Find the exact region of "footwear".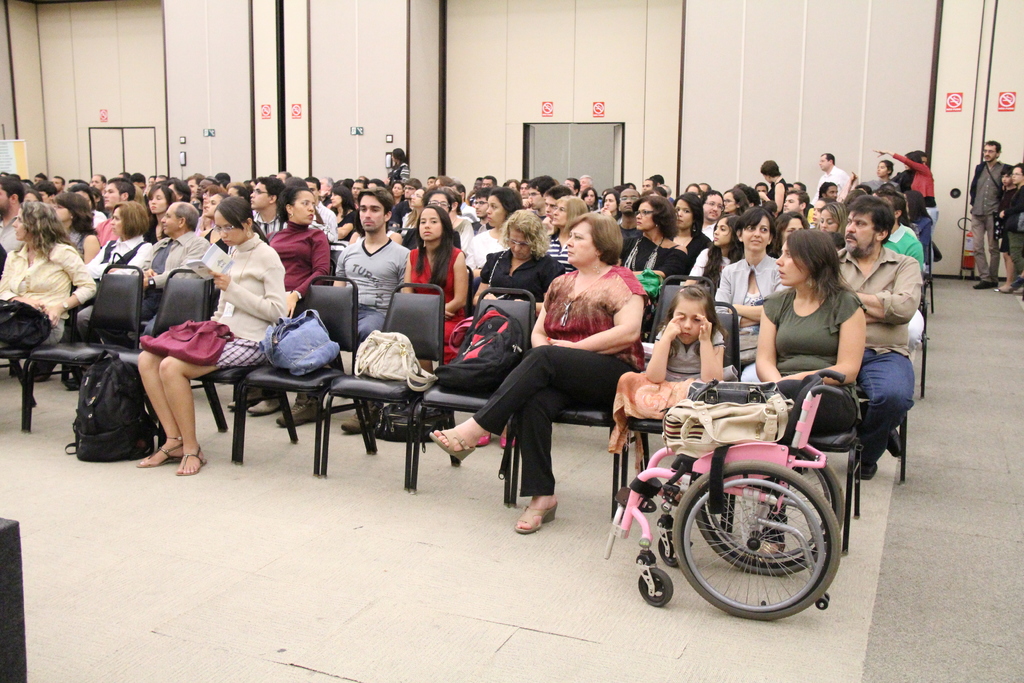
Exact region: [974, 278, 1004, 292].
